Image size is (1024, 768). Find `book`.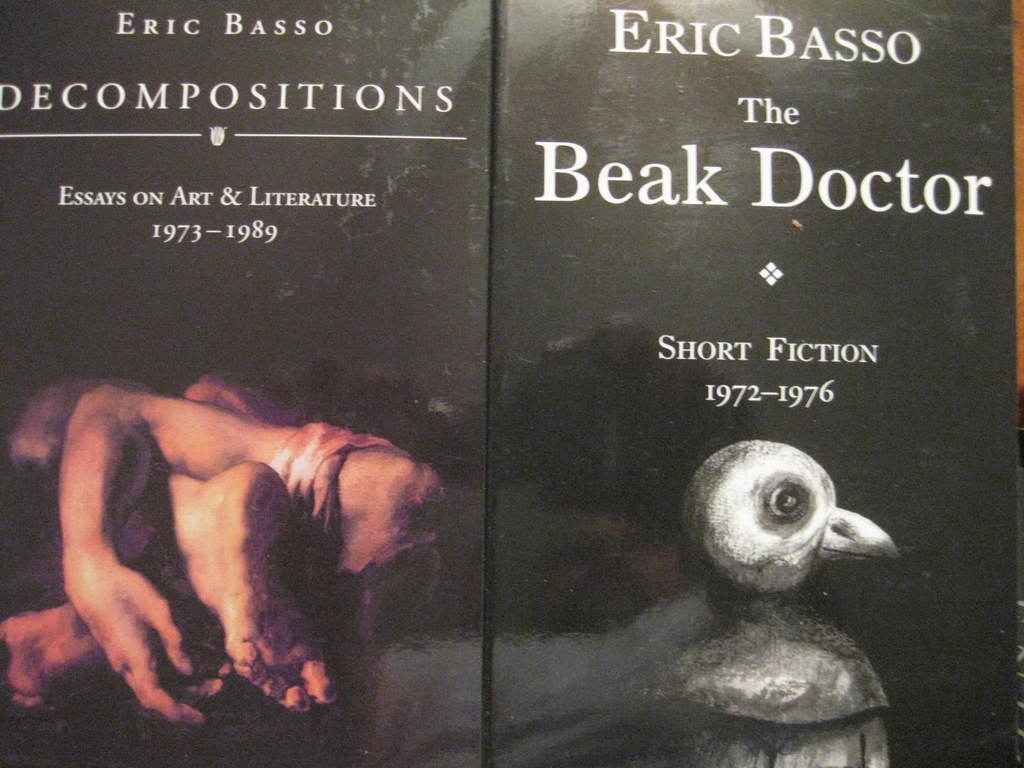
pyautogui.locateOnScreen(0, 0, 497, 767).
